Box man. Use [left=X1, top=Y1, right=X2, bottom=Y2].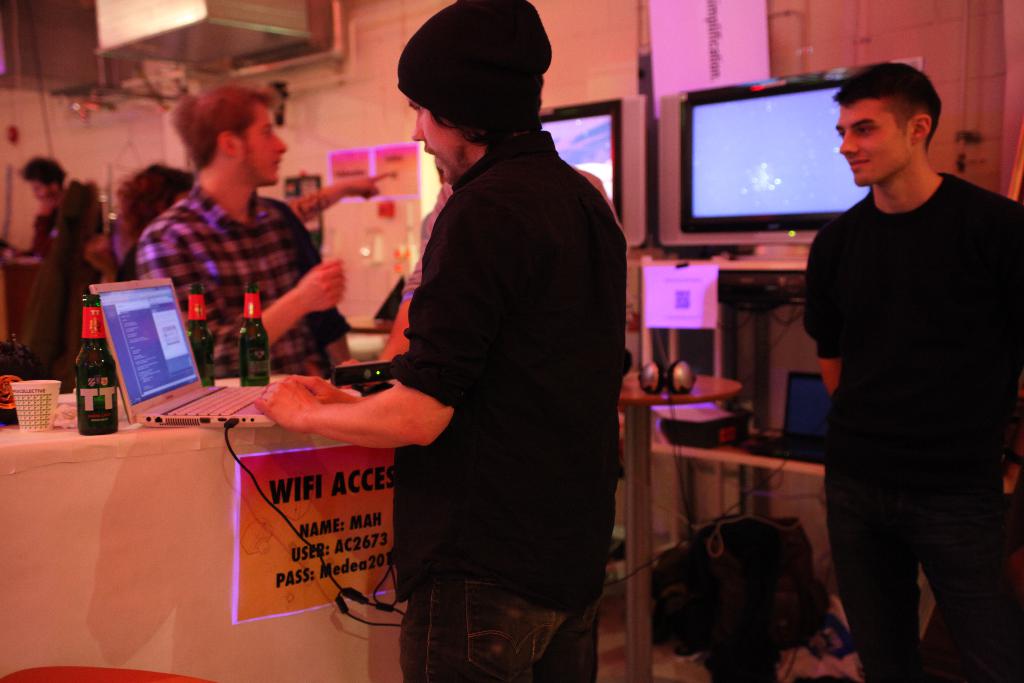
[left=310, top=19, right=636, bottom=666].
